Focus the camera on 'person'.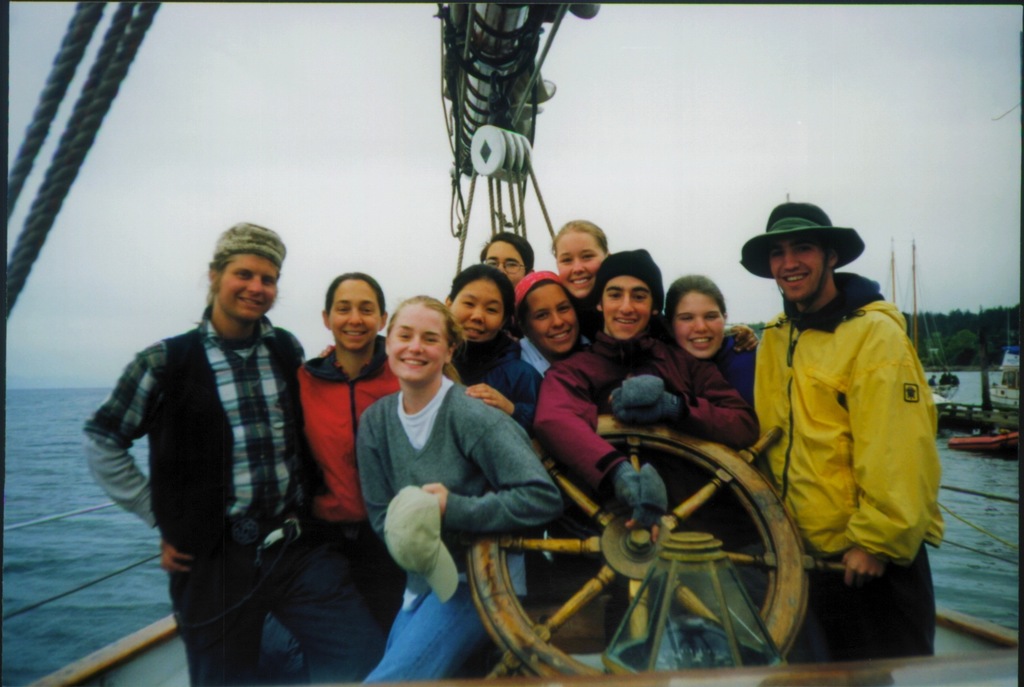
Focus region: Rect(662, 275, 755, 392).
